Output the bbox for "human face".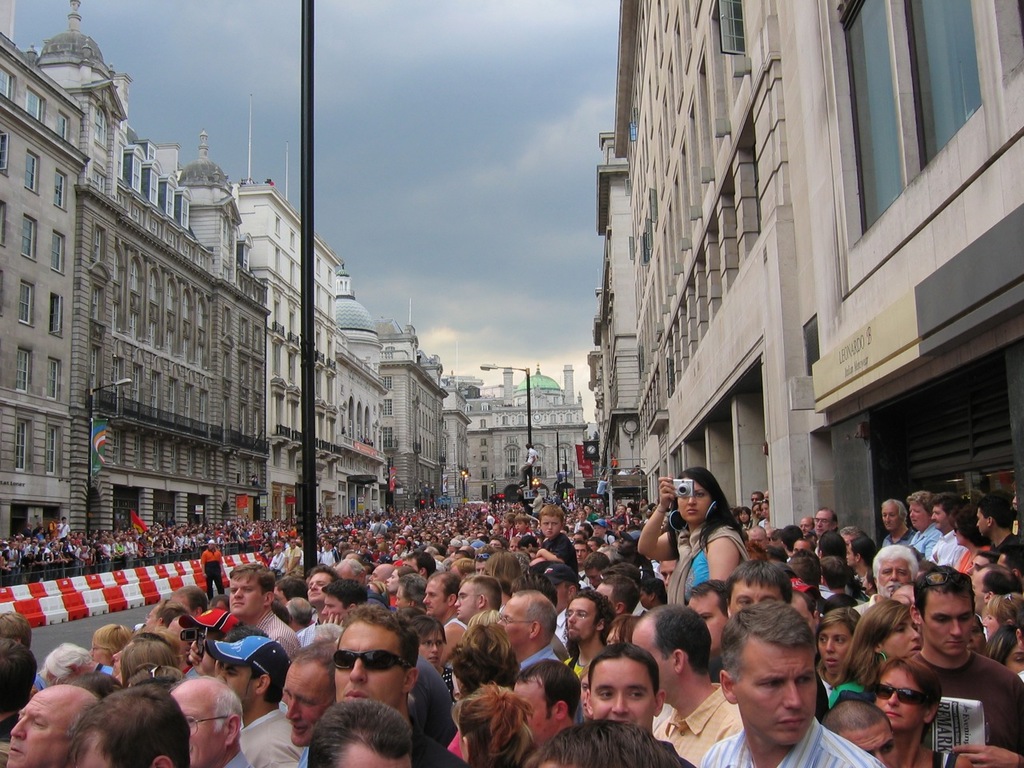
[left=974, top=501, right=984, bottom=533].
